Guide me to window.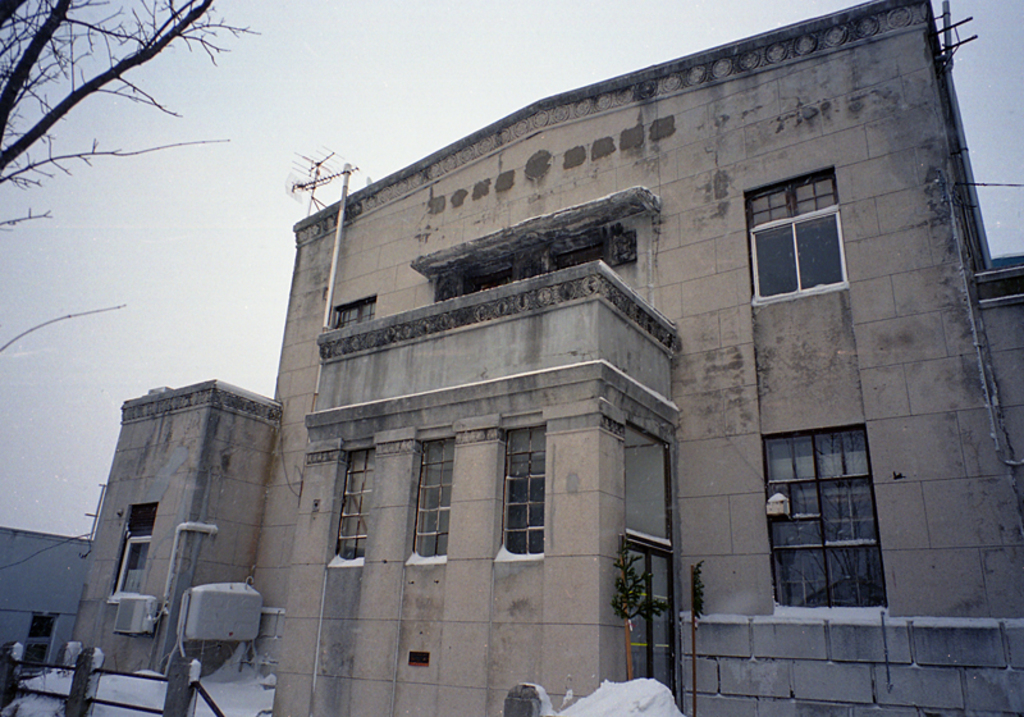
Guidance: x1=495, y1=429, x2=559, y2=560.
